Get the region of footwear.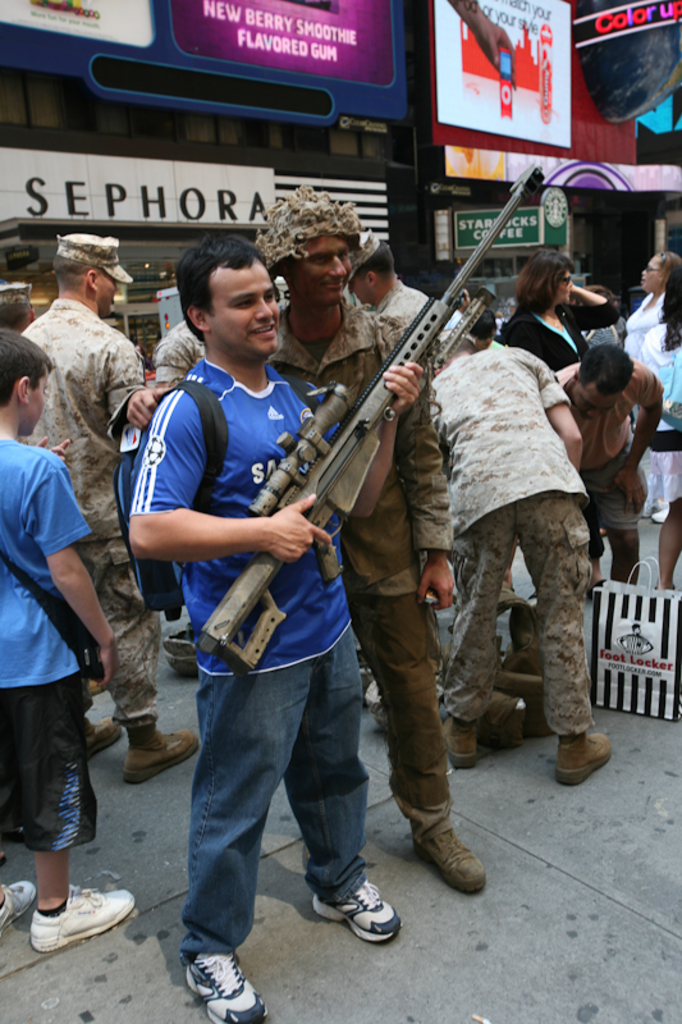
{"x1": 0, "y1": 870, "x2": 44, "y2": 942}.
